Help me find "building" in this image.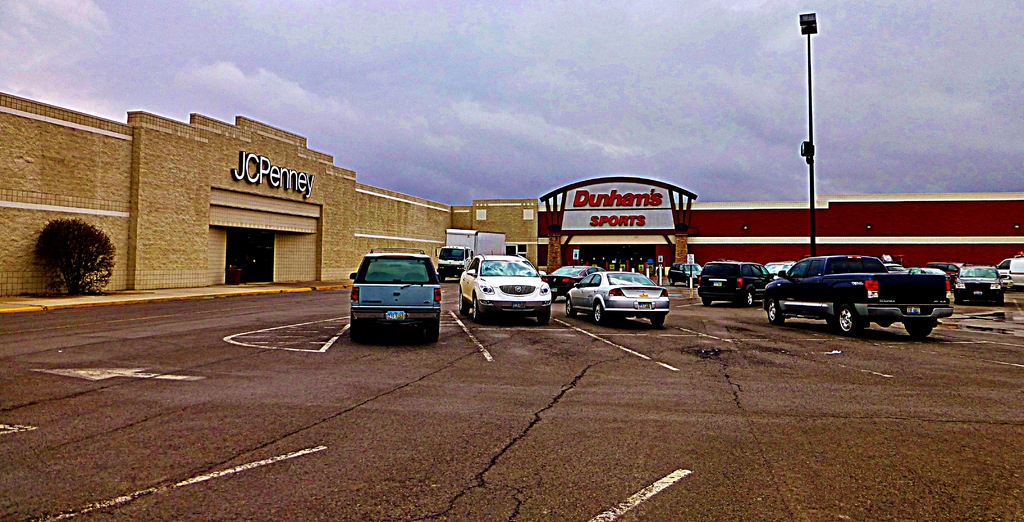
Found it: (540, 178, 1023, 286).
